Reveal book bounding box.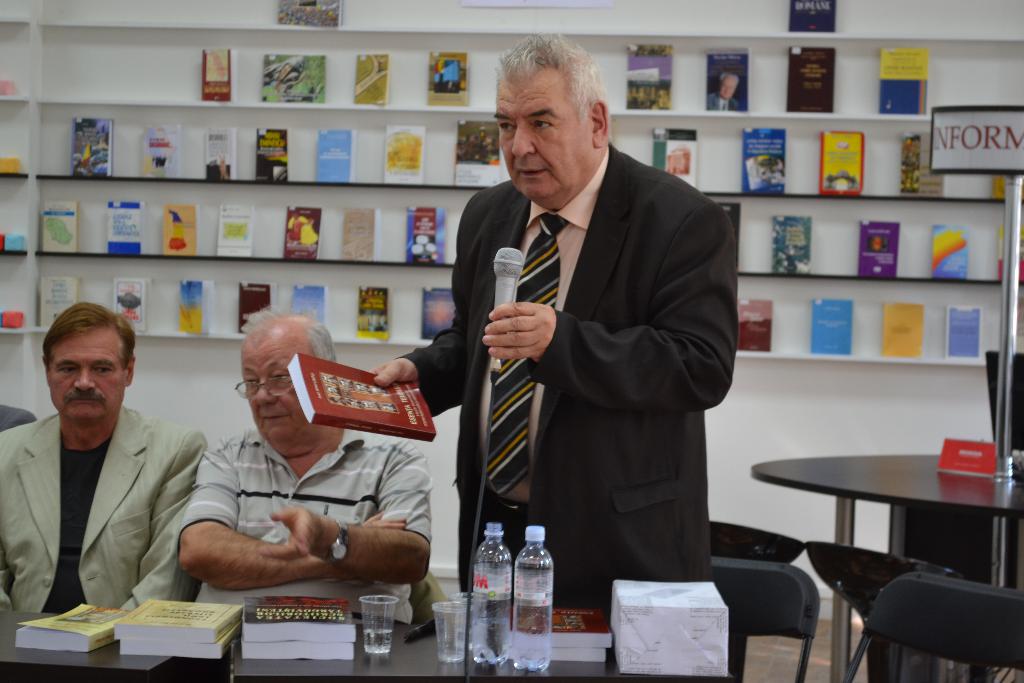
Revealed: (x1=257, y1=50, x2=323, y2=103).
